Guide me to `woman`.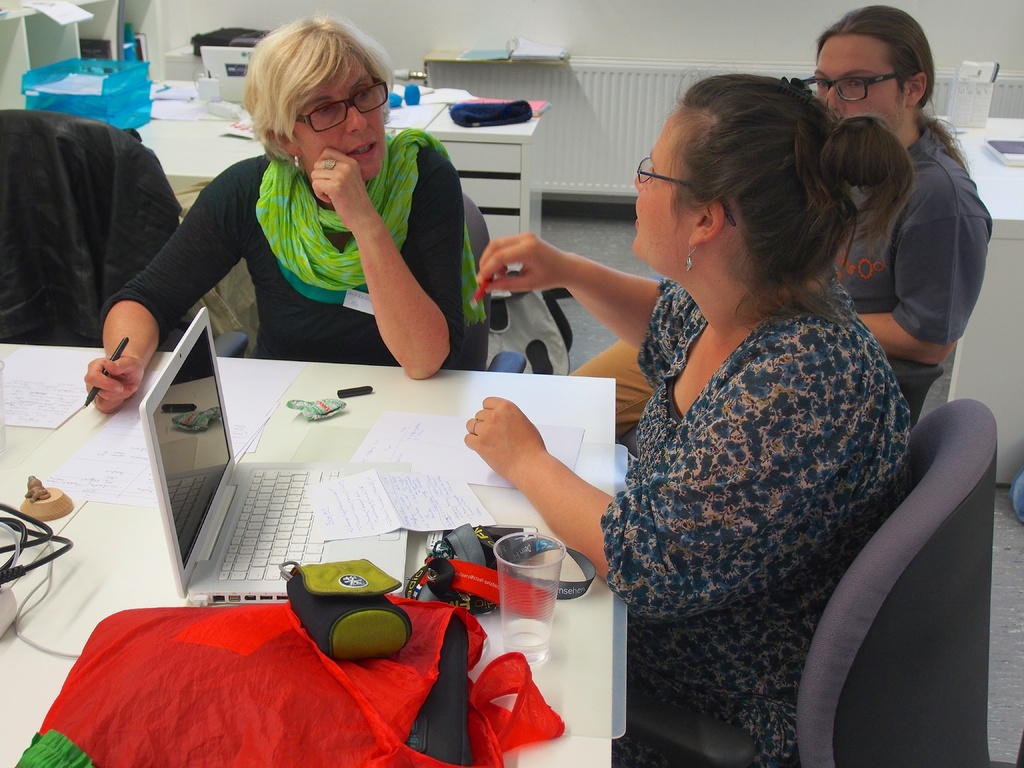
Guidance: l=82, t=15, r=486, b=412.
